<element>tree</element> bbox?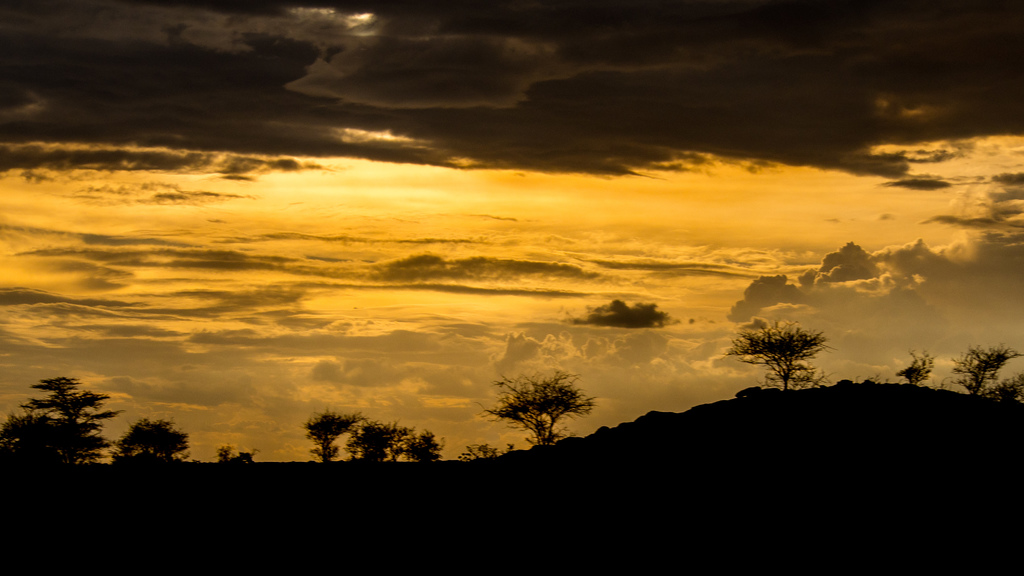
[x1=0, y1=365, x2=117, y2=469]
